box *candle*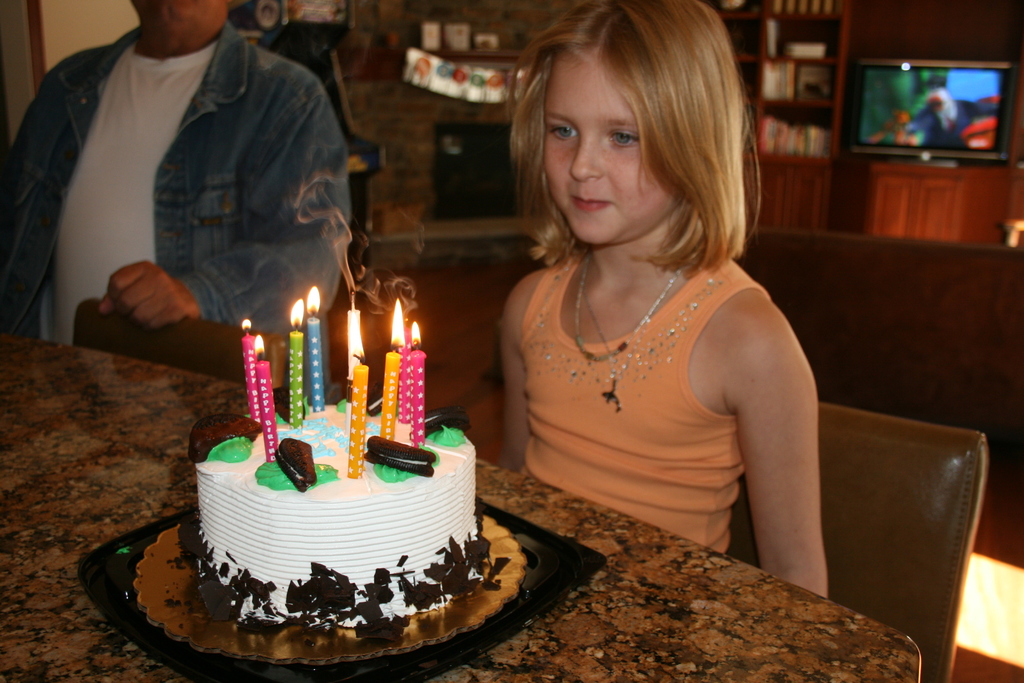
(x1=259, y1=335, x2=283, y2=464)
